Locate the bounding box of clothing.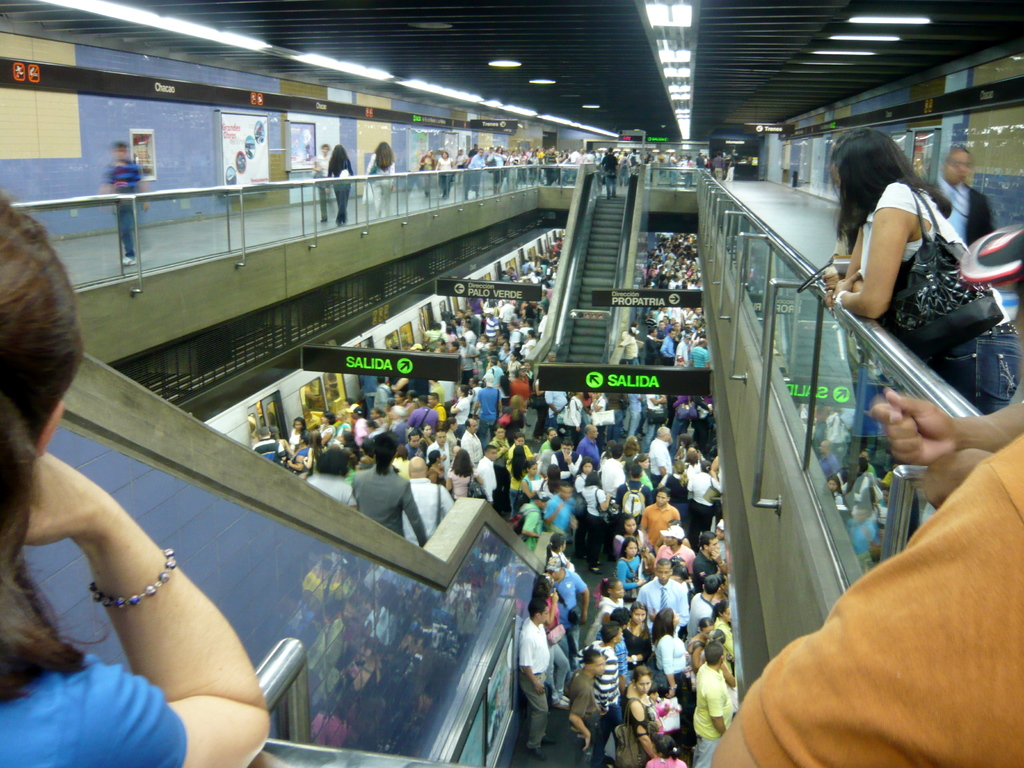
Bounding box: <region>555, 570, 587, 656</region>.
